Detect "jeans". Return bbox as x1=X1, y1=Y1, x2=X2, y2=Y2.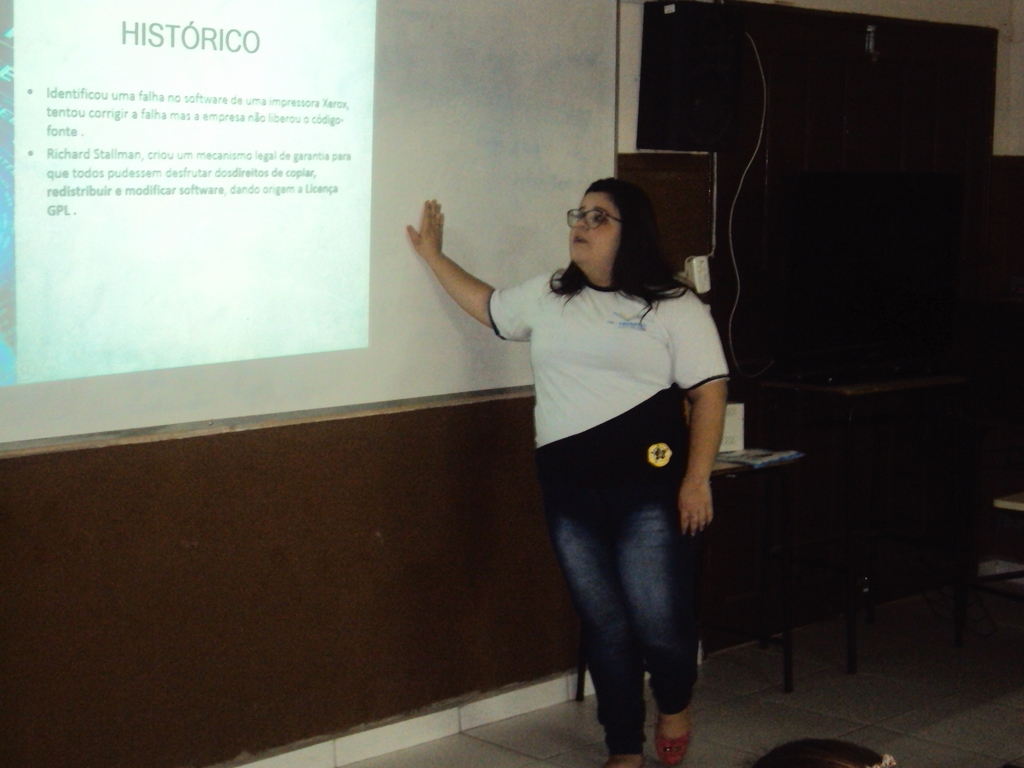
x1=546, y1=448, x2=712, y2=744.
